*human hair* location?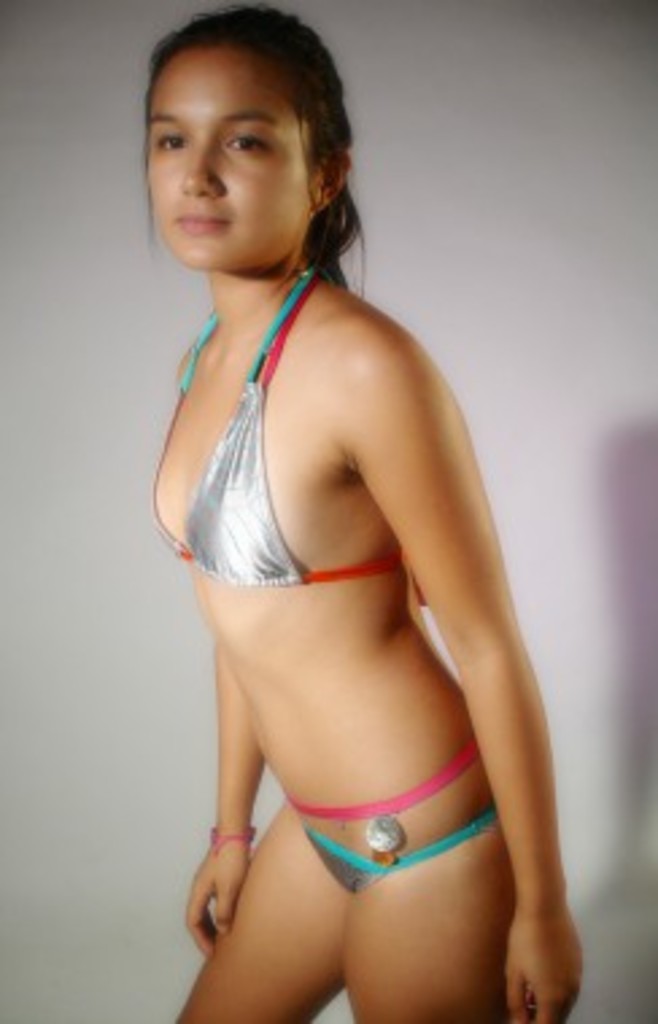
BBox(146, 0, 361, 288)
